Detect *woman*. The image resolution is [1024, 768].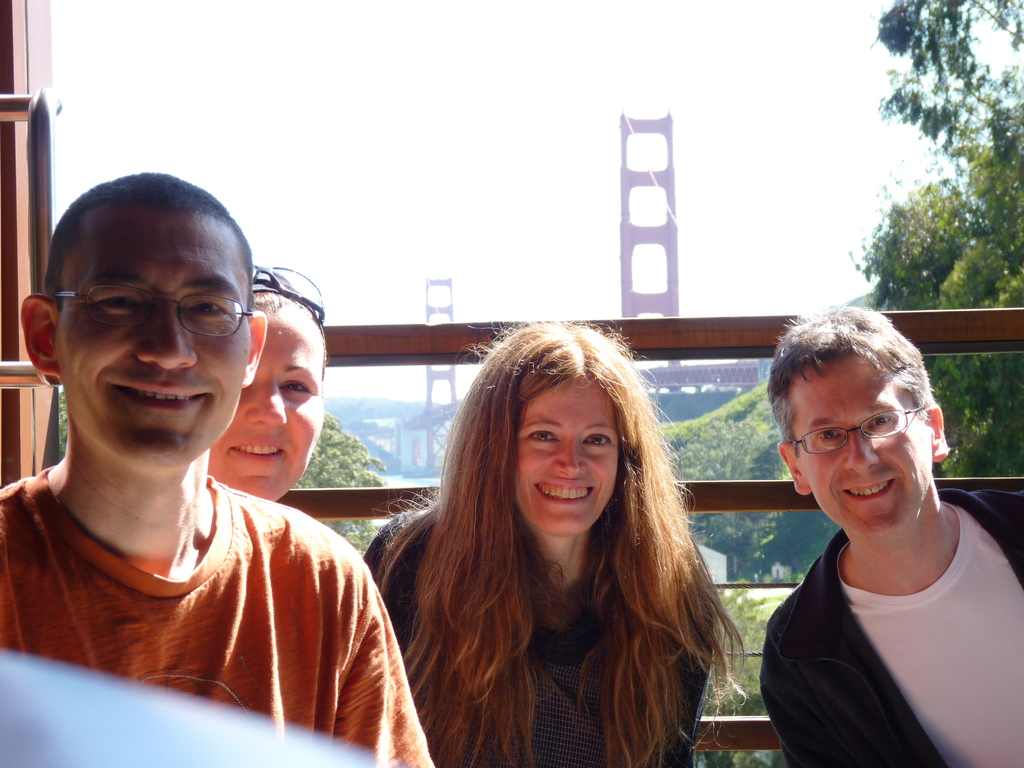
bbox=[355, 340, 756, 757].
